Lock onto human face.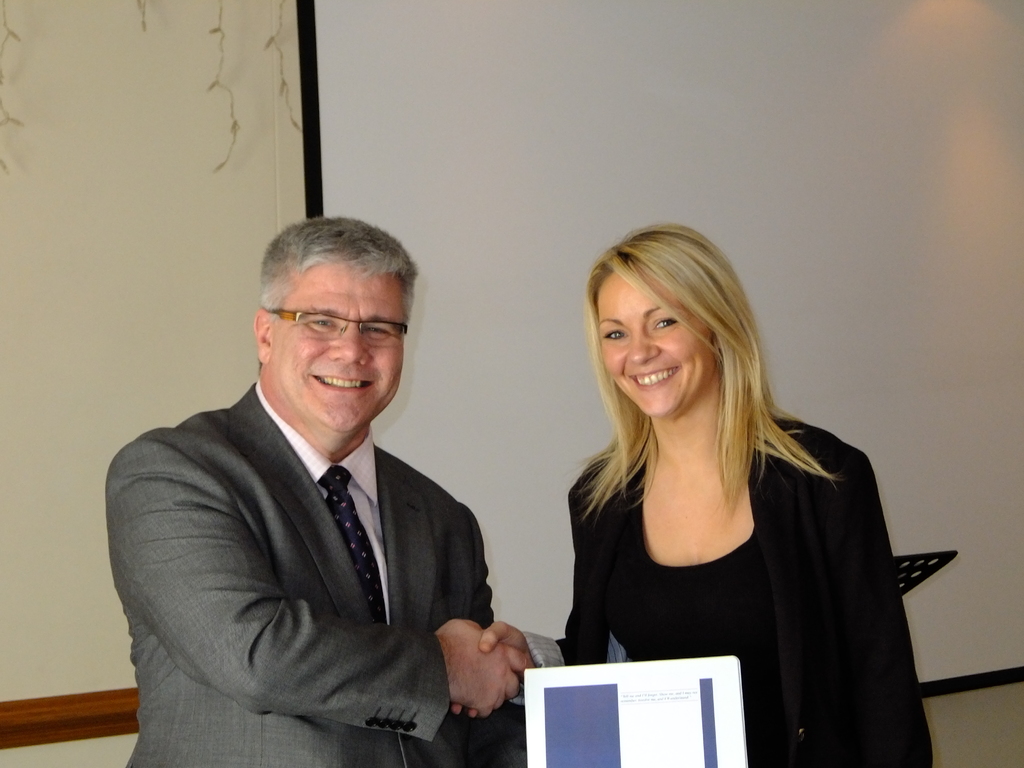
Locked: {"left": 272, "top": 264, "right": 404, "bottom": 433}.
